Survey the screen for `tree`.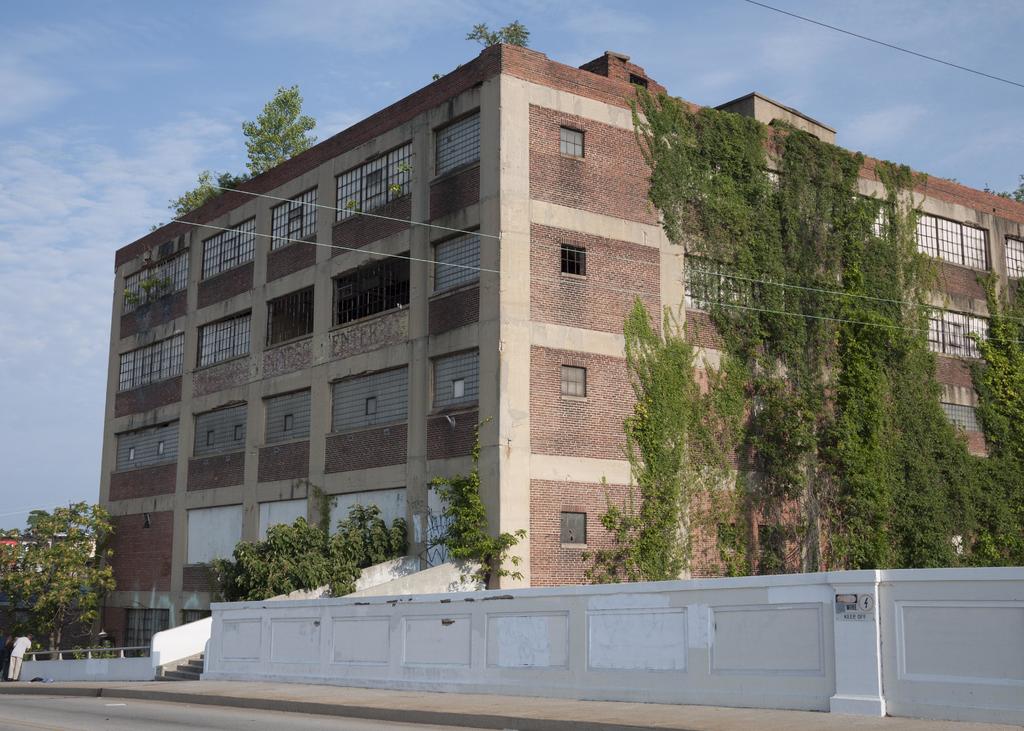
Survey found: box(808, 321, 903, 579).
